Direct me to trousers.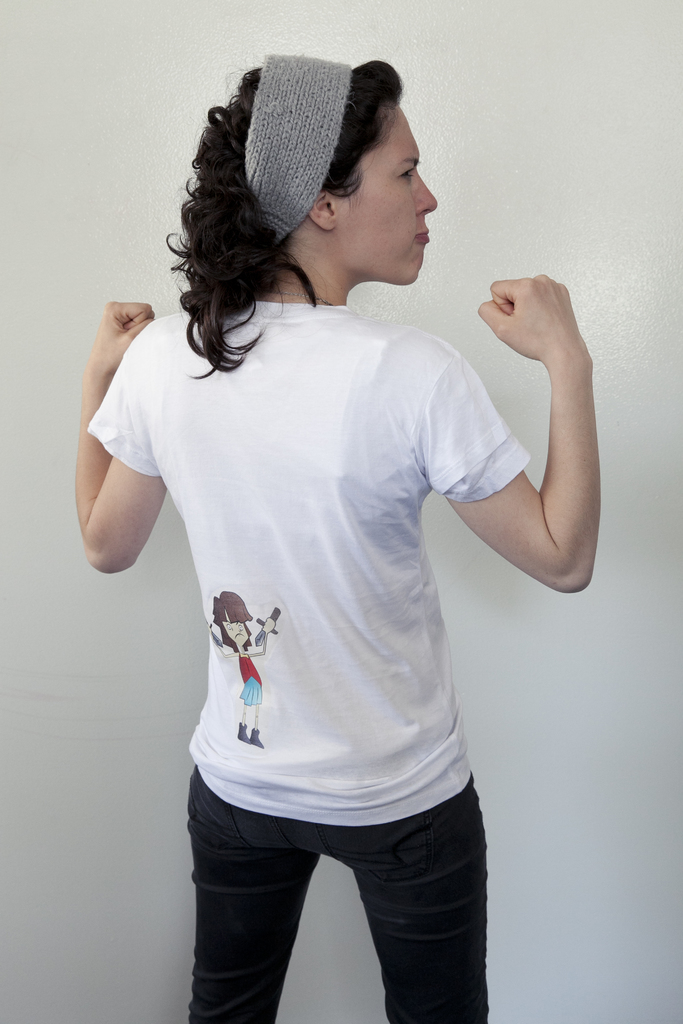
Direction: [x1=195, y1=740, x2=477, y2=998].
